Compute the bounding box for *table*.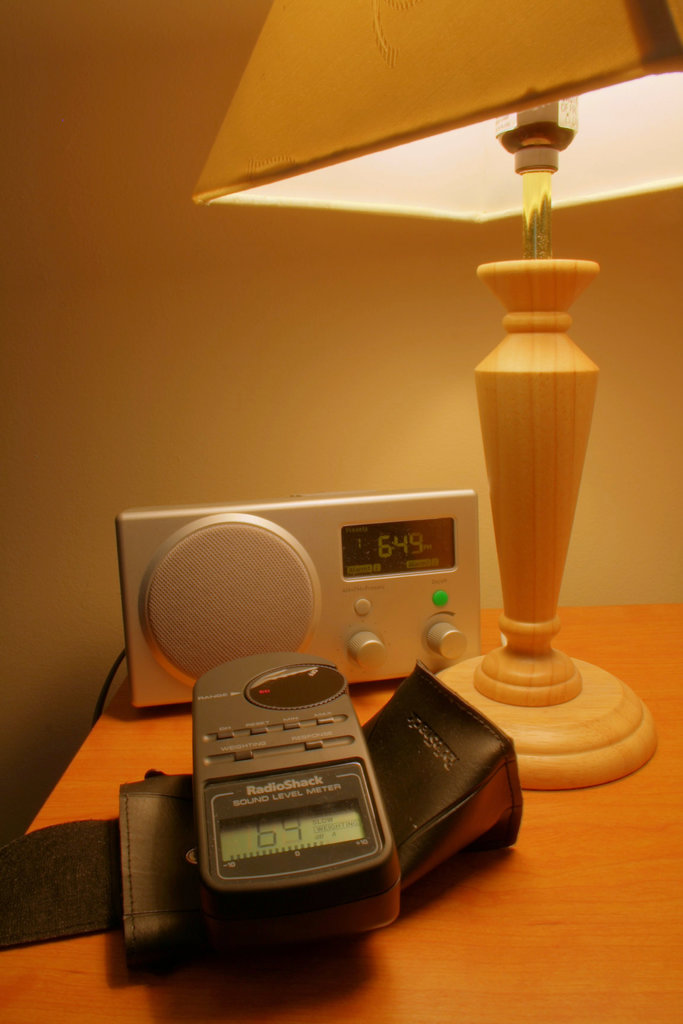
(left=0, top=608, right=682, bottom=1023).
